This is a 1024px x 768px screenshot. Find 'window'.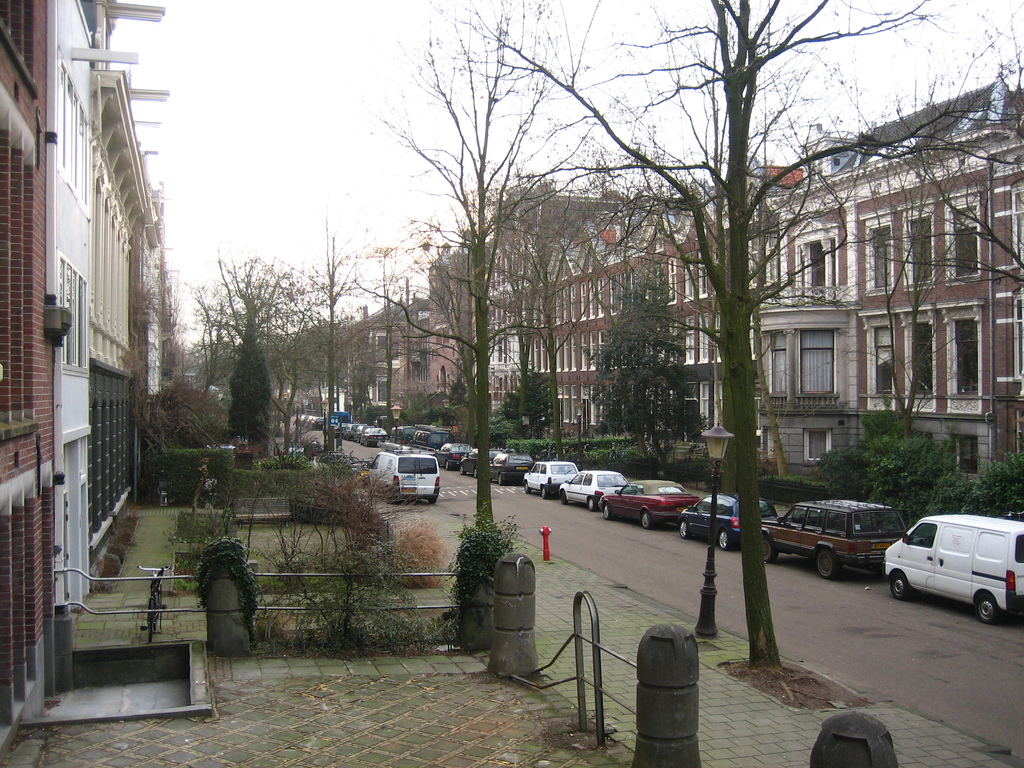
Bounding box: (545,335,550,373).
